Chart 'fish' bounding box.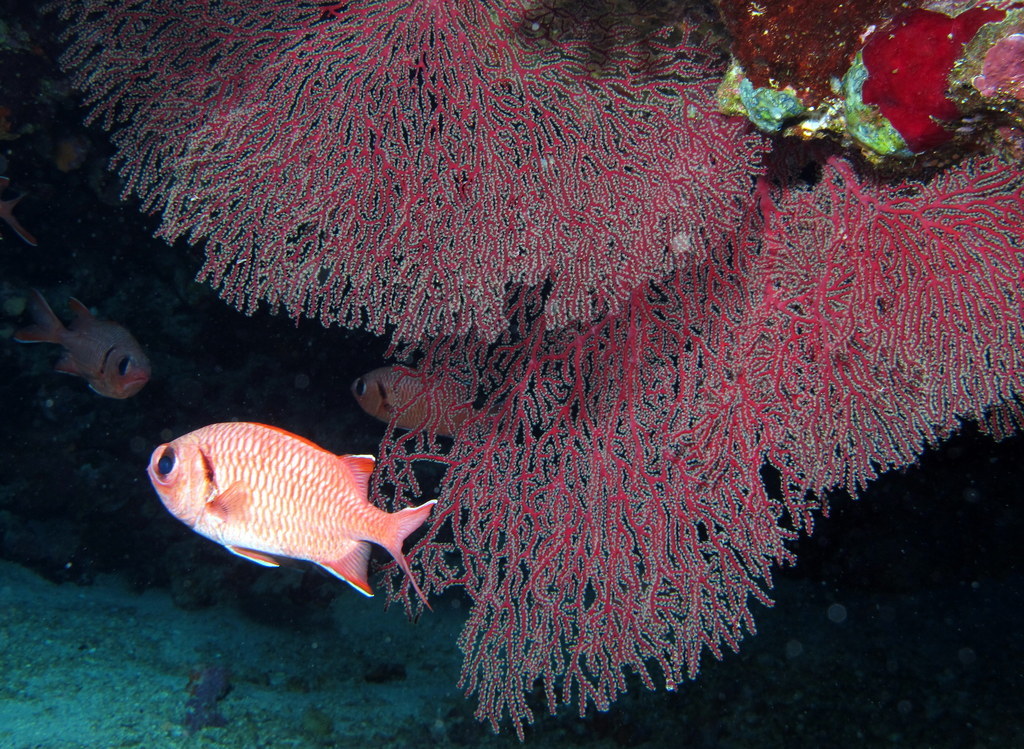
Charted: locate(14, 294, 163, 405).
